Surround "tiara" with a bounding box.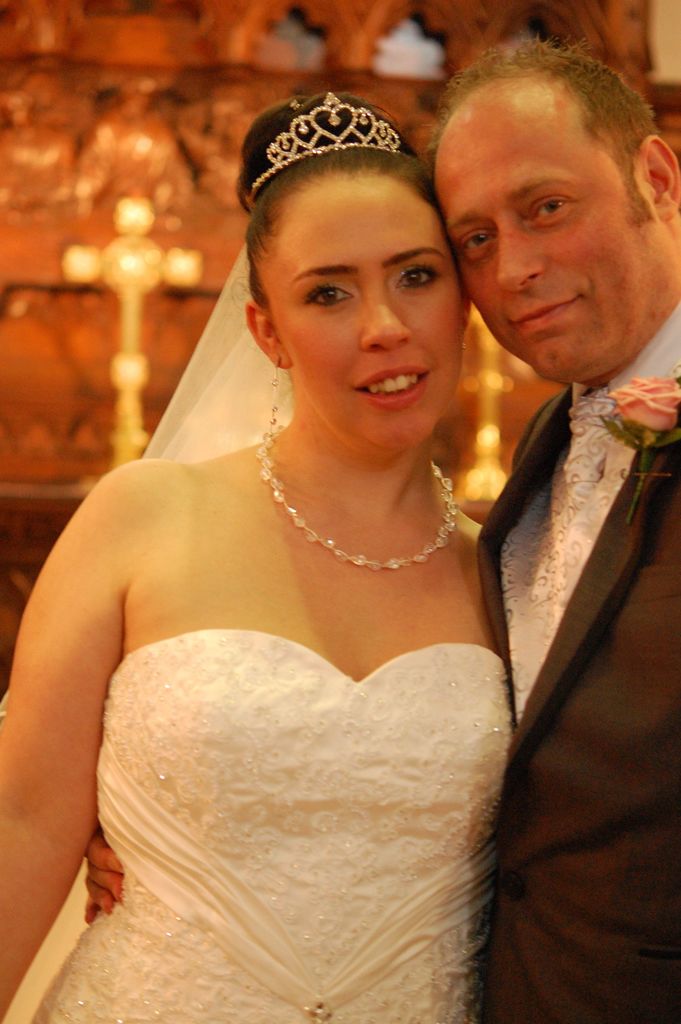
(247,94,406,200).
